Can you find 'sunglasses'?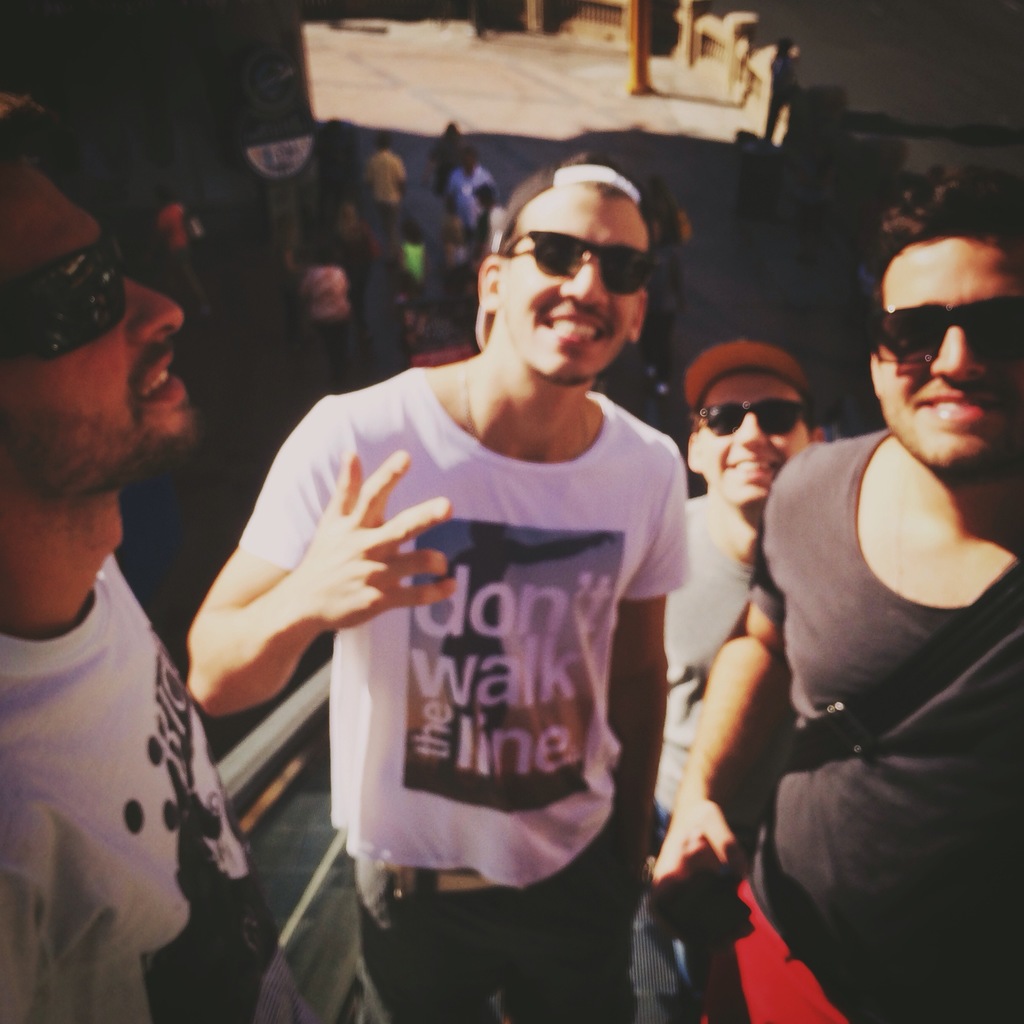
Yes, bounding box: [0, 232, 130, 364].
